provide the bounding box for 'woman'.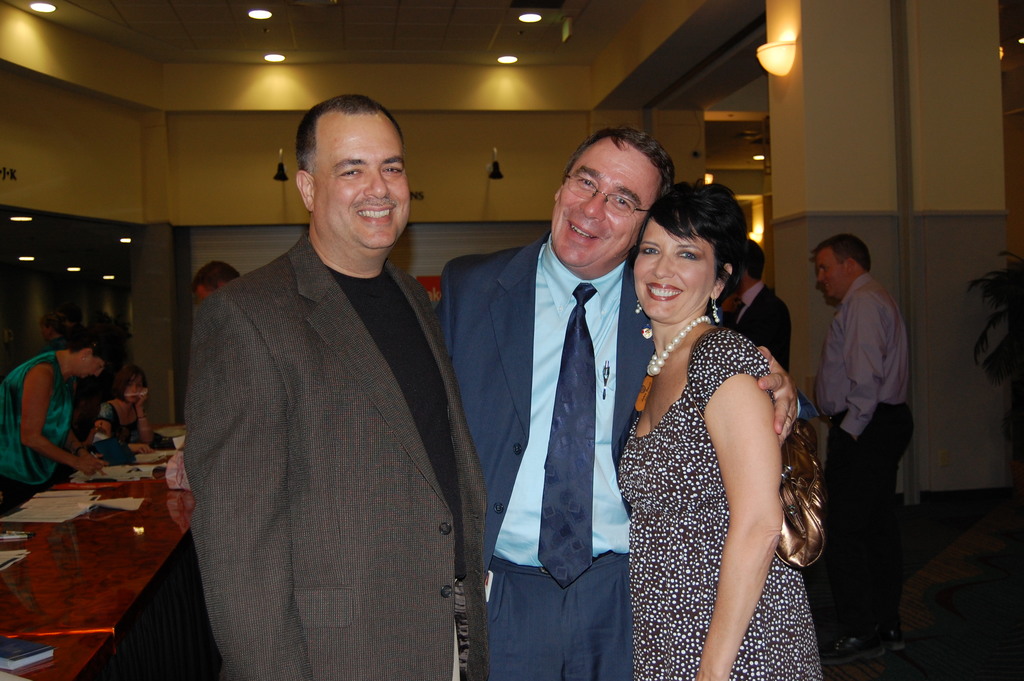
l=614, t=184, r=812, b=677.
